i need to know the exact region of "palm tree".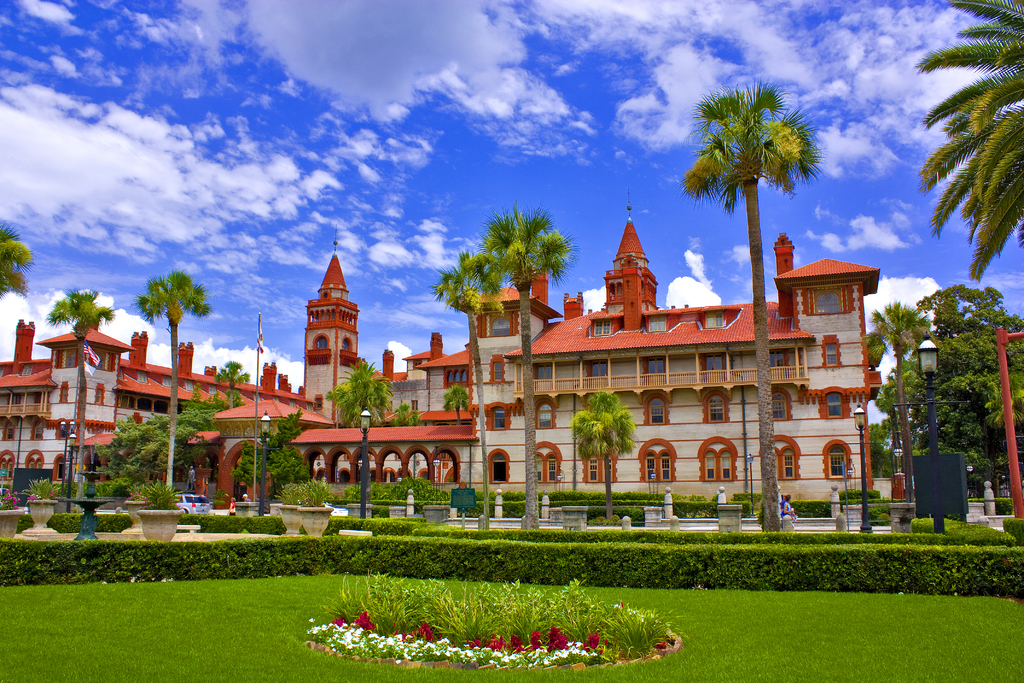
Region: [left=143, top=264, right=212, bottom=519].
